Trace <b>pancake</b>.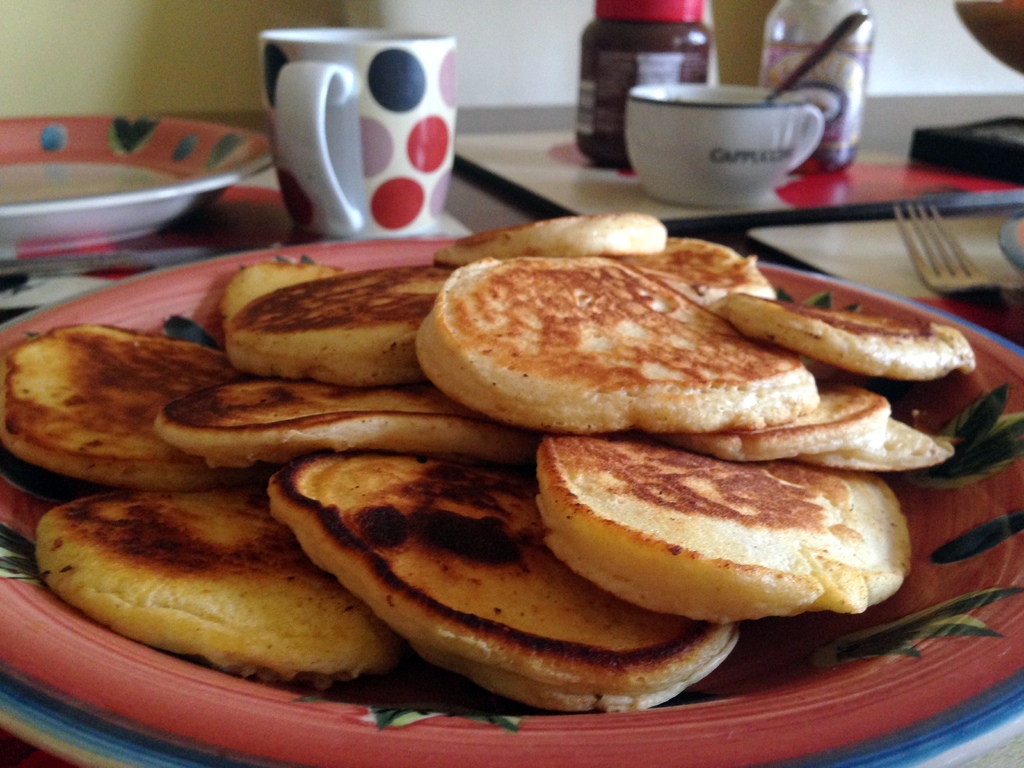
Traced to [left=689, top=383, right=891, bottom=458].
